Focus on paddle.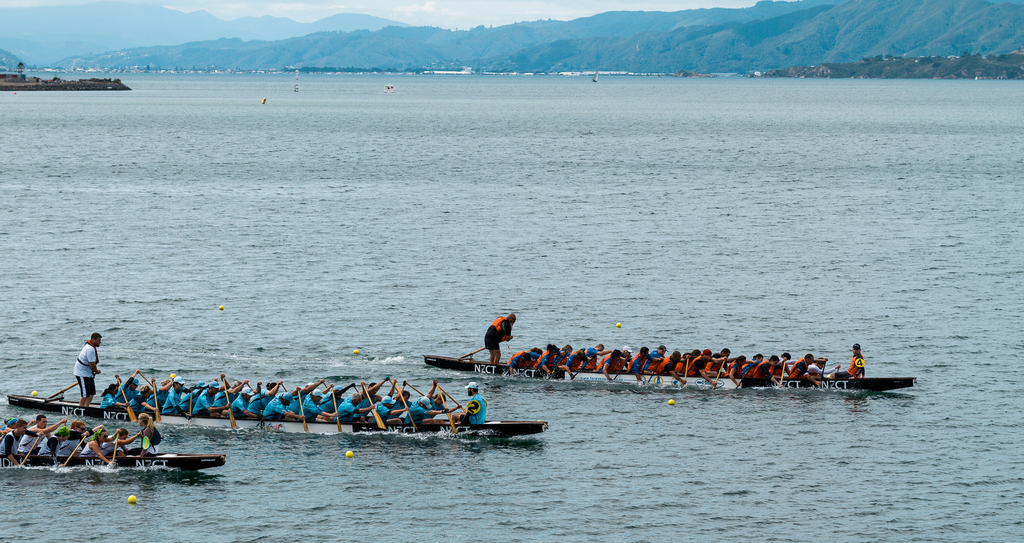
Focused at 614, 353, 637, 384.
